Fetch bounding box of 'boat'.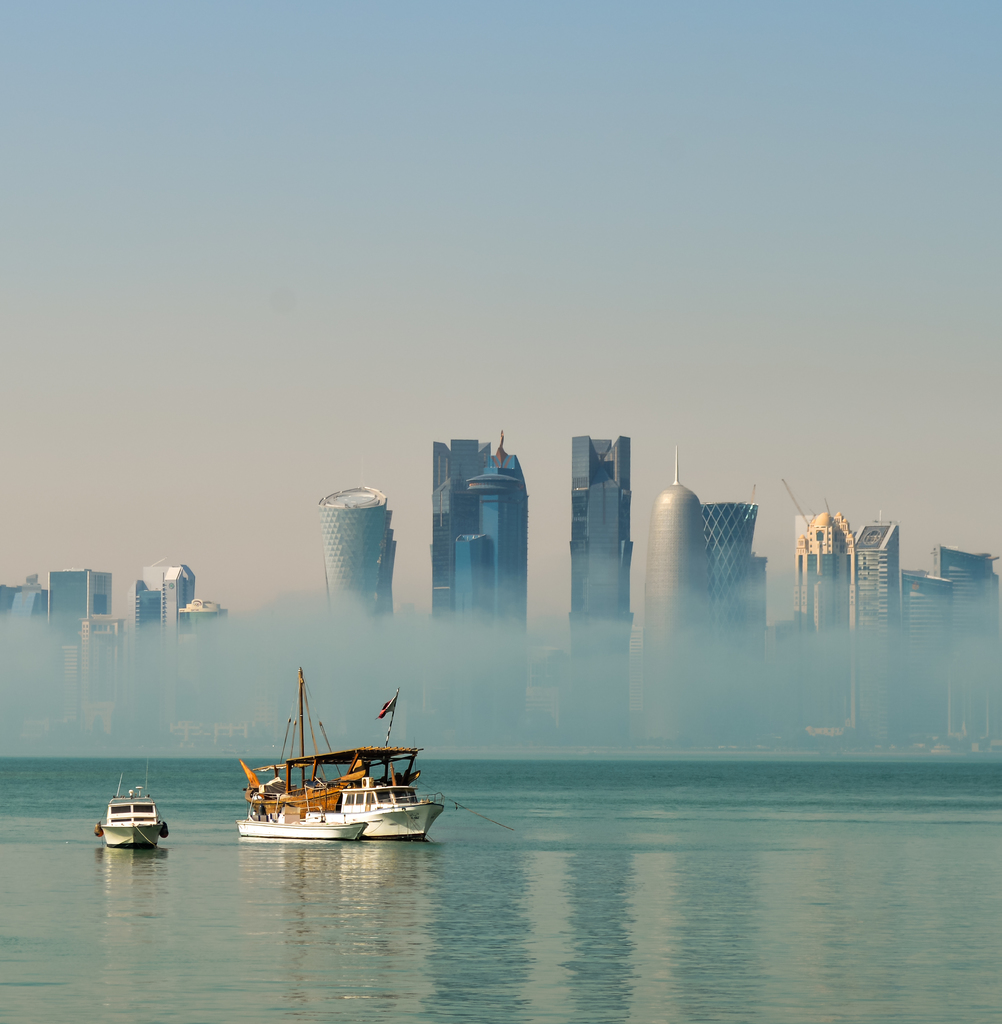
Bbox: BBox(238, 669, 451, 843).
